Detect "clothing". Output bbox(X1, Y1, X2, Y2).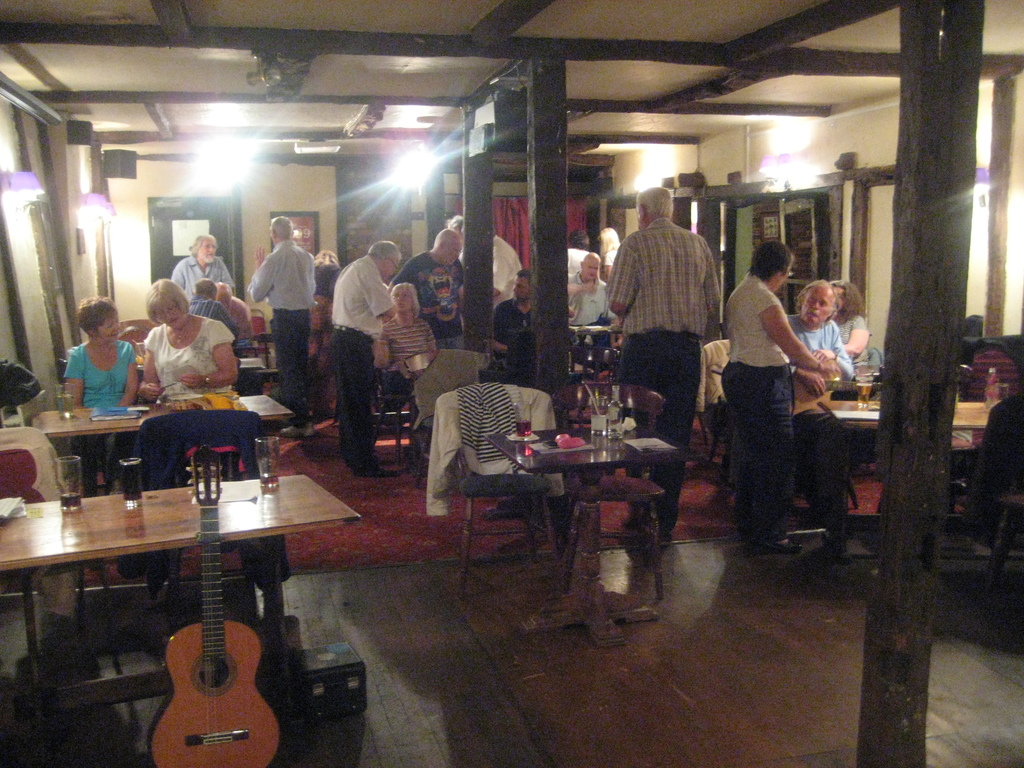
bbox(607, 214, 711, 525).
